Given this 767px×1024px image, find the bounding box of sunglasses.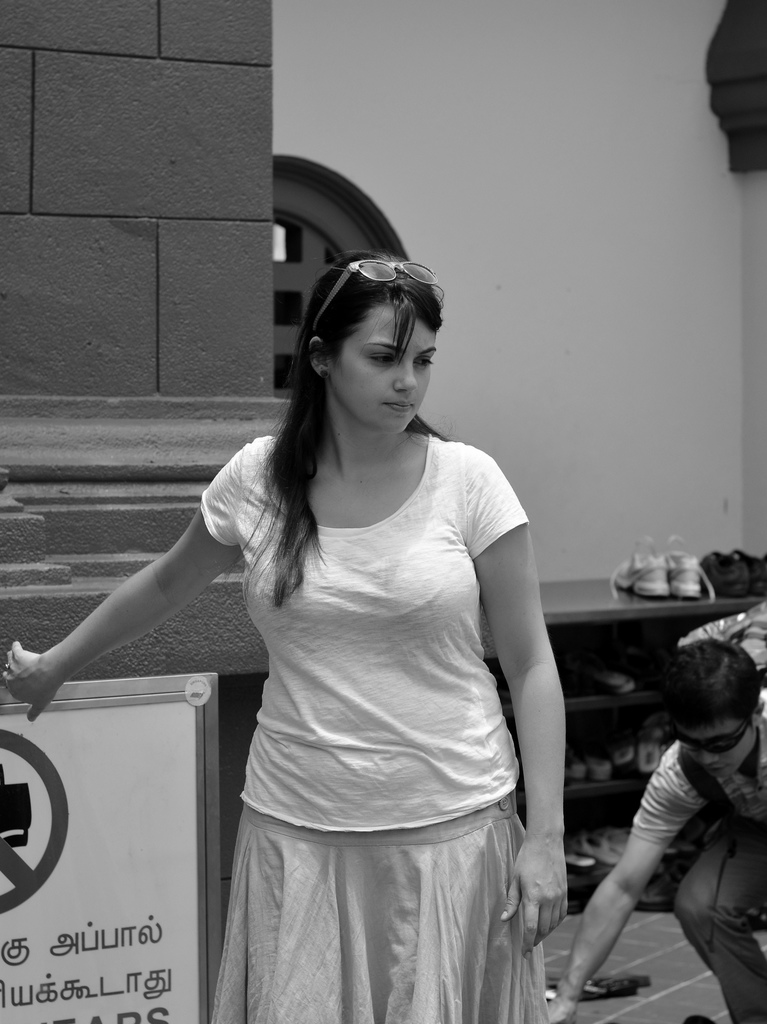
x1=309 y1=255 x2=439 y2=330.
